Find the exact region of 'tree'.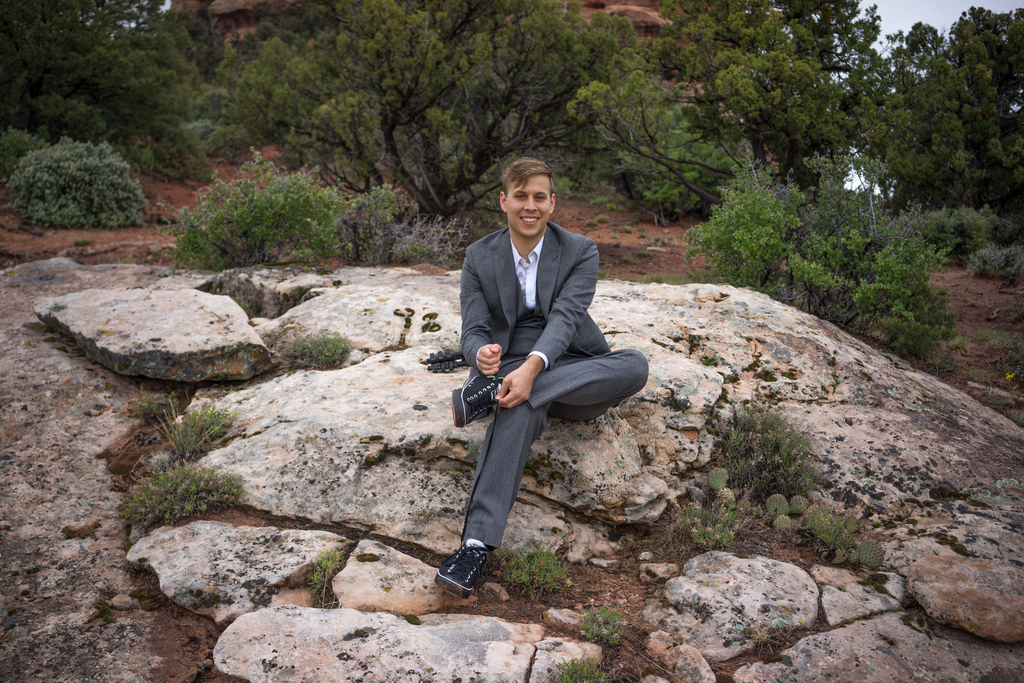
Exact region: left=229, top=0, right=649, bottom=218.
